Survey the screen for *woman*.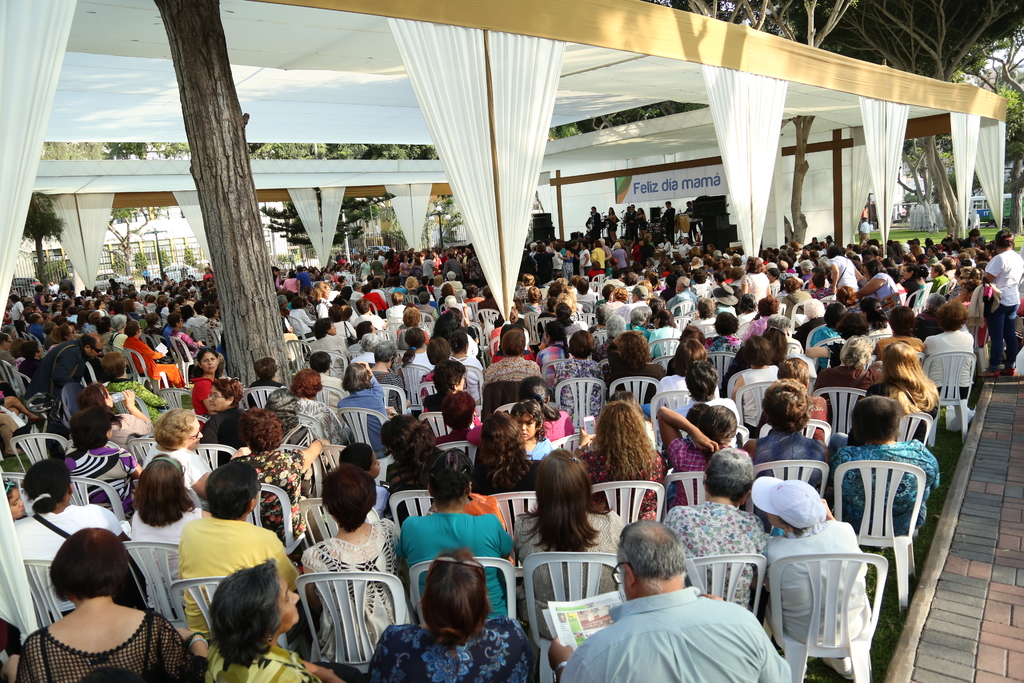
Survey found: crop(14, 451, 127, 621).
